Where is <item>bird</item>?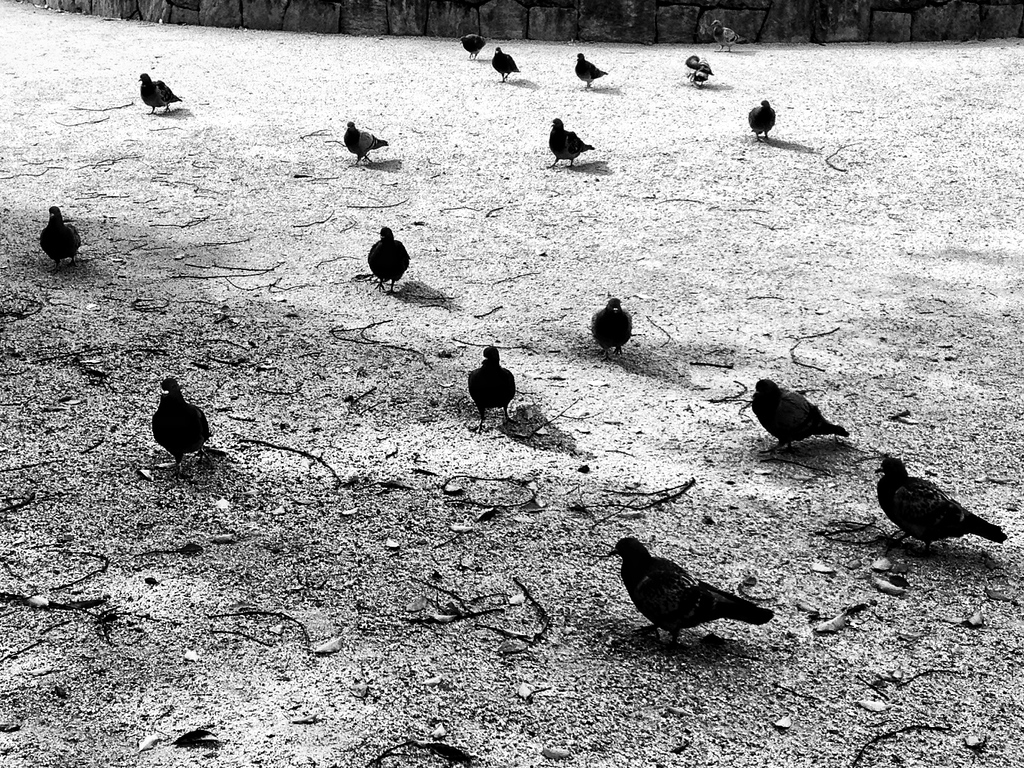
bbox(489, 48, 523, 85).
